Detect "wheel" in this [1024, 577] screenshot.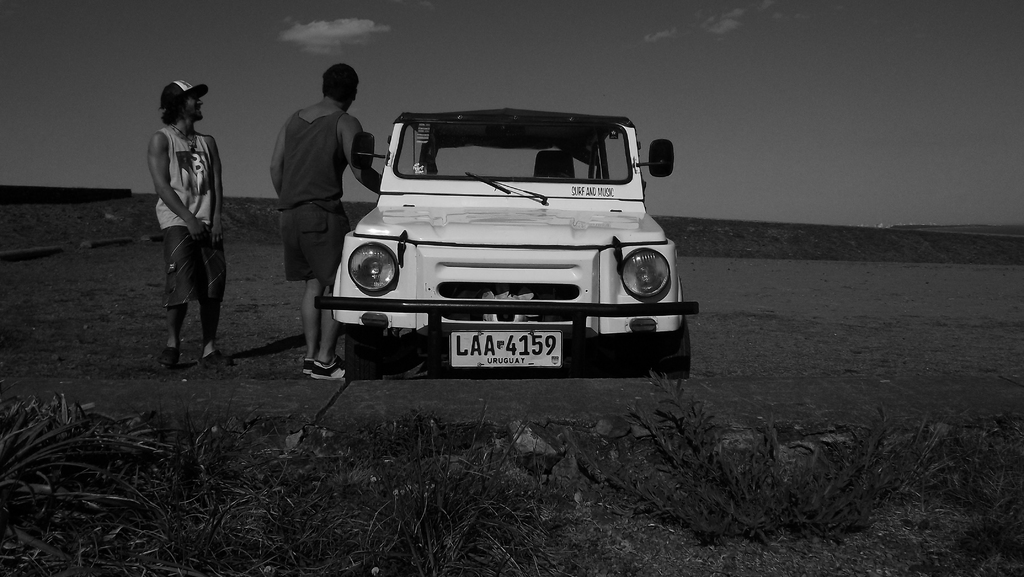
Detection: locate(339, 321, 392, 378).
